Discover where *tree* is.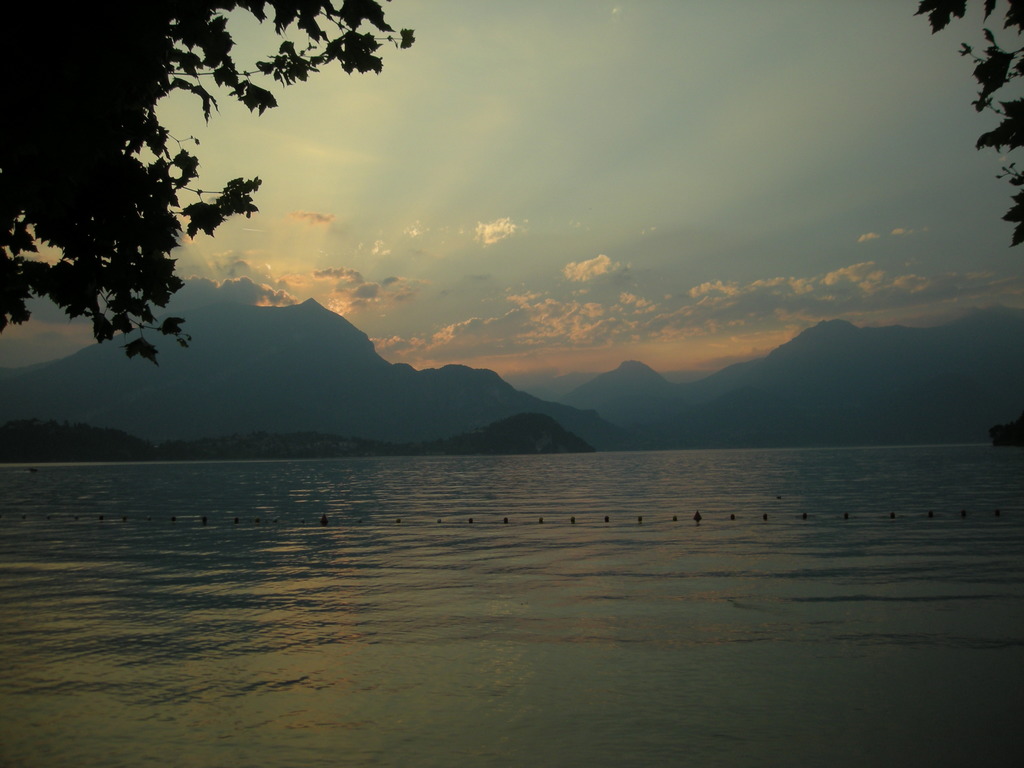
Discovered at 0/0/416/361.
